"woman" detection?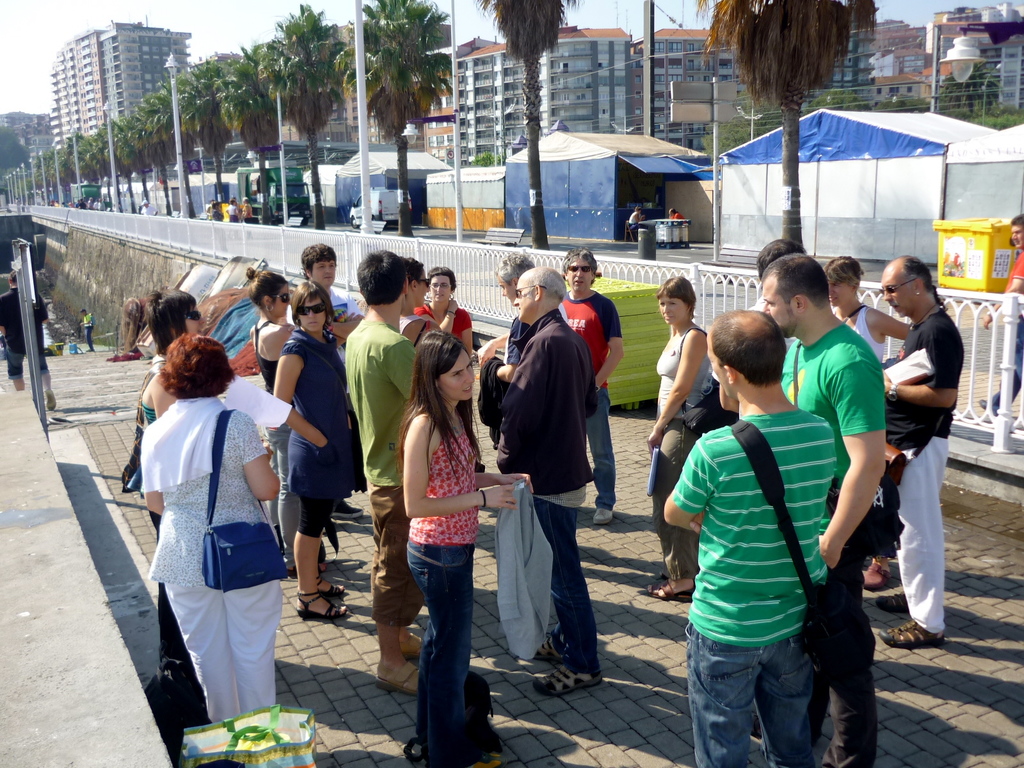
x1=376 y1=331 x2=510 y2=751
